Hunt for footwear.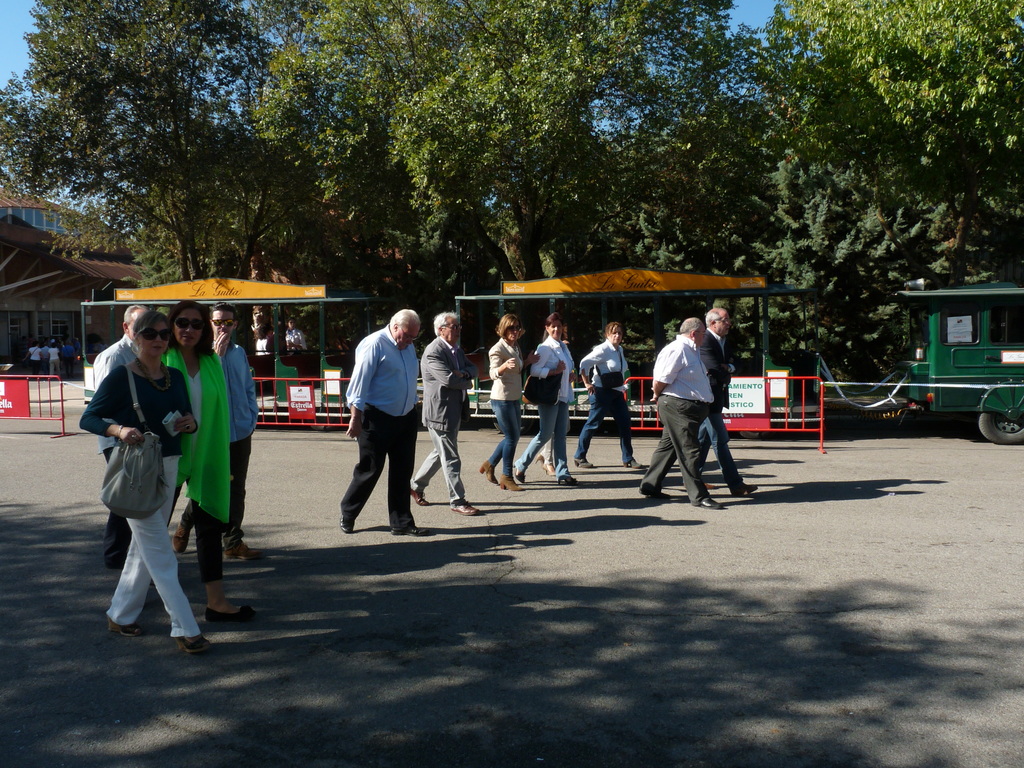
Hunted down at [390,522,428,536].
